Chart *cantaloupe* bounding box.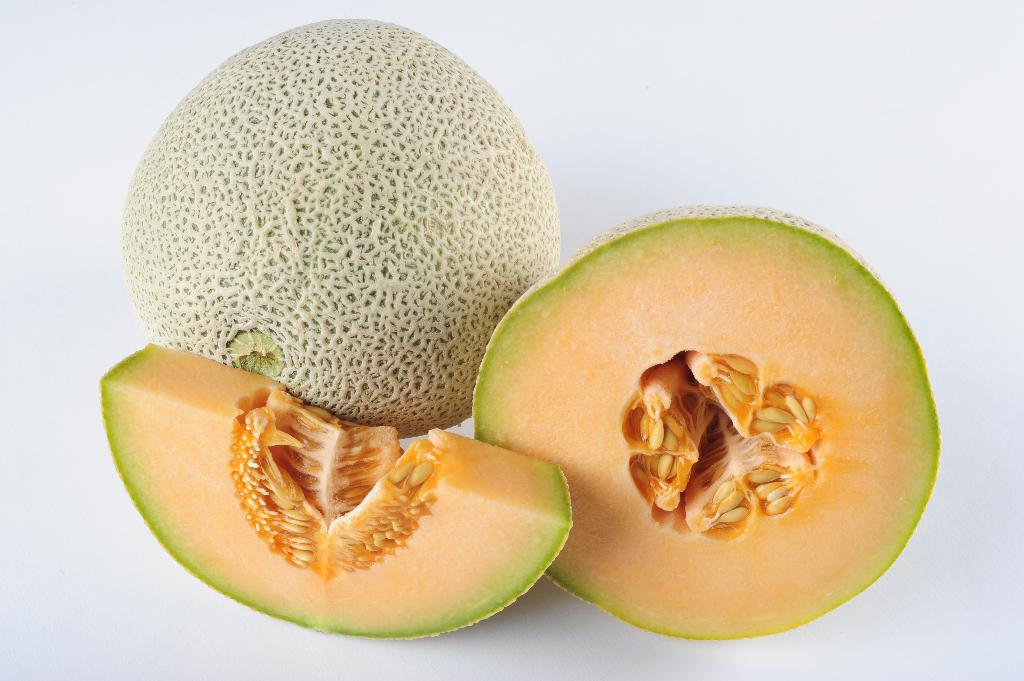
Charted: select_region(101, 342, 573, 639).
